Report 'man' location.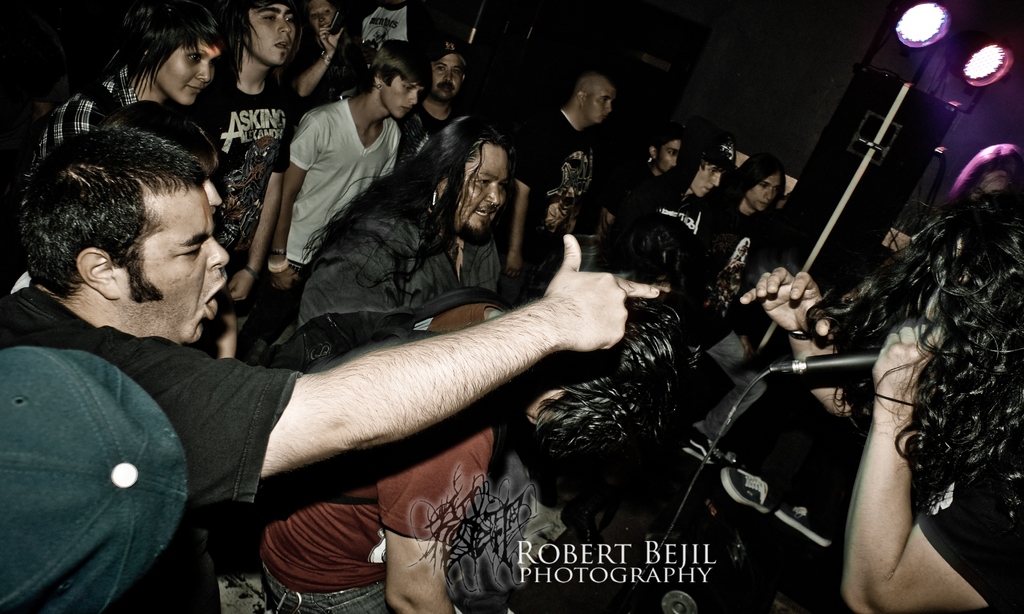
Report: bbox(0, 145, 250, 601).
